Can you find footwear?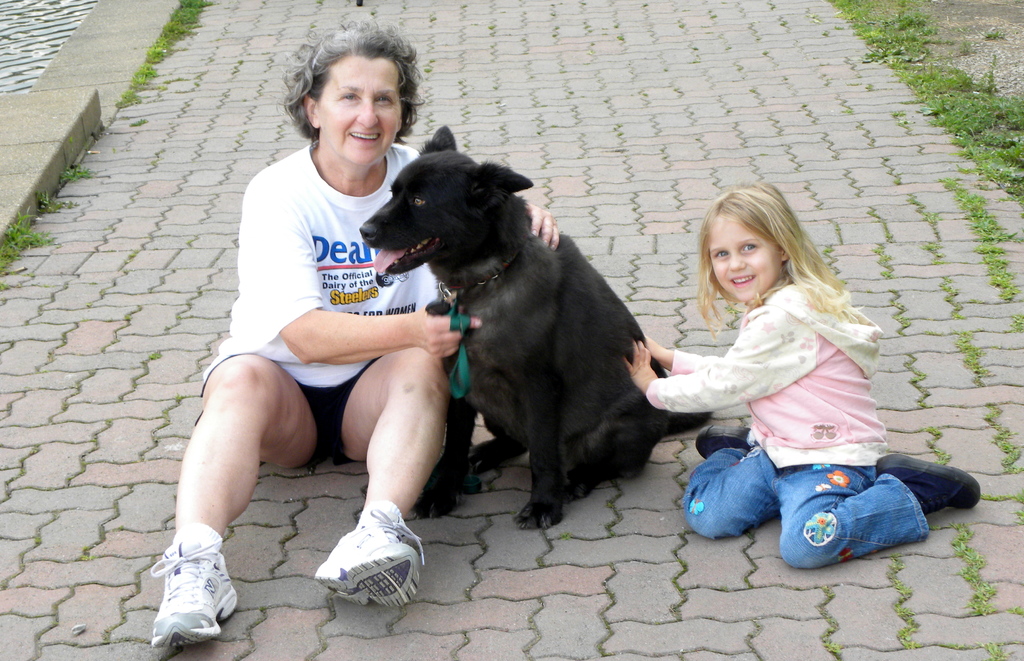
Yes, bounding box: region(311, 506, 427, 608).
